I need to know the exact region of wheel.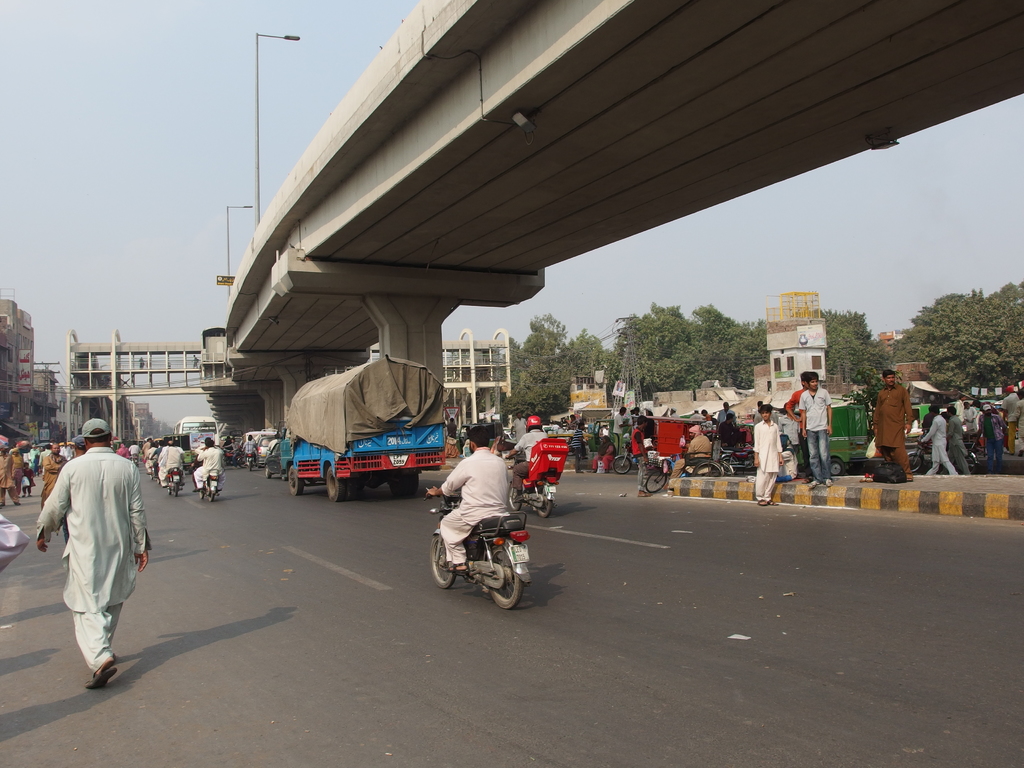
Region: (278, 470, 285, 479).
